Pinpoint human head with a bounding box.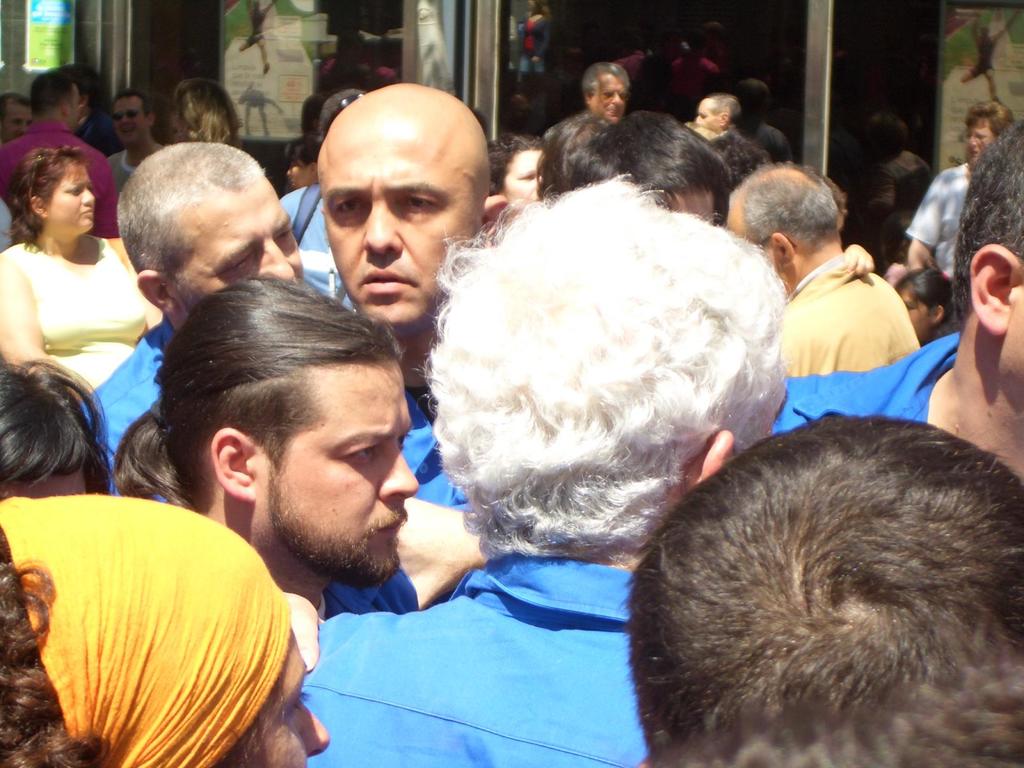
<box>580,61,632,119</box>.
